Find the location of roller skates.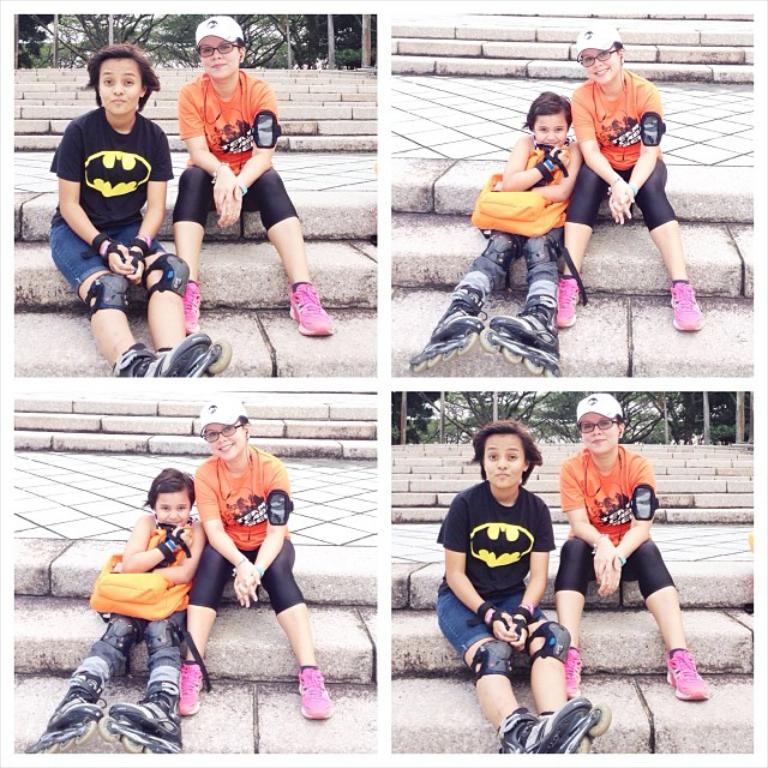
Location: 480 295 563 378.
